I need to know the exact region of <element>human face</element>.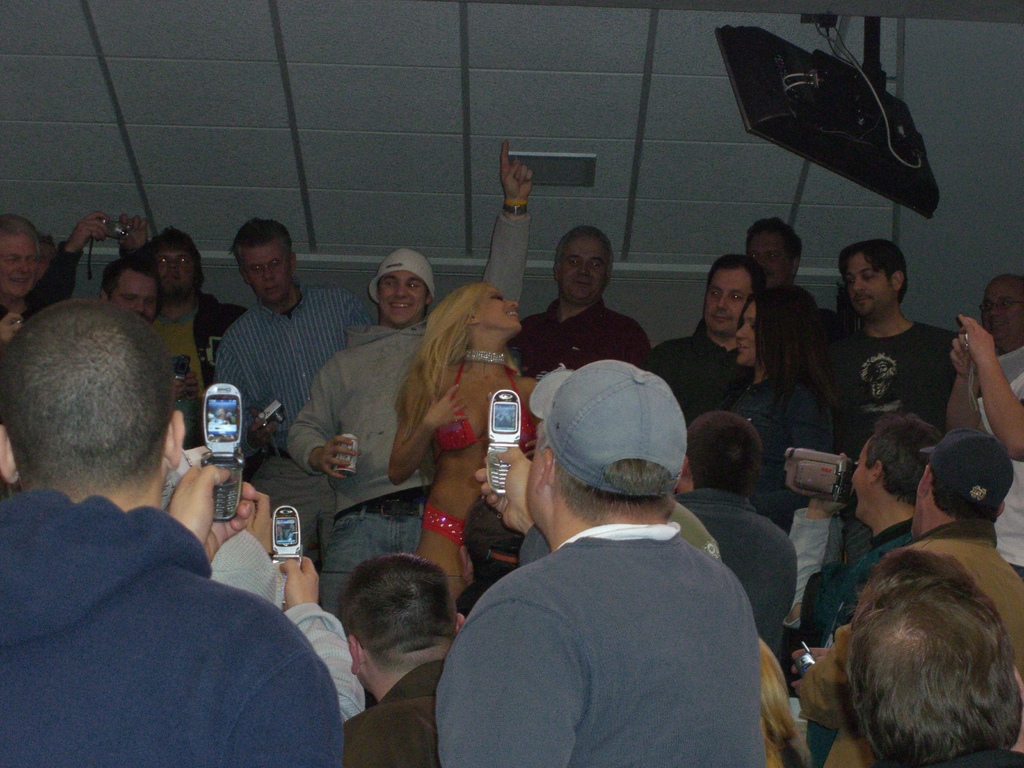
Region: pyautogui.locateOnScreen(251, 241, 292, 304).
